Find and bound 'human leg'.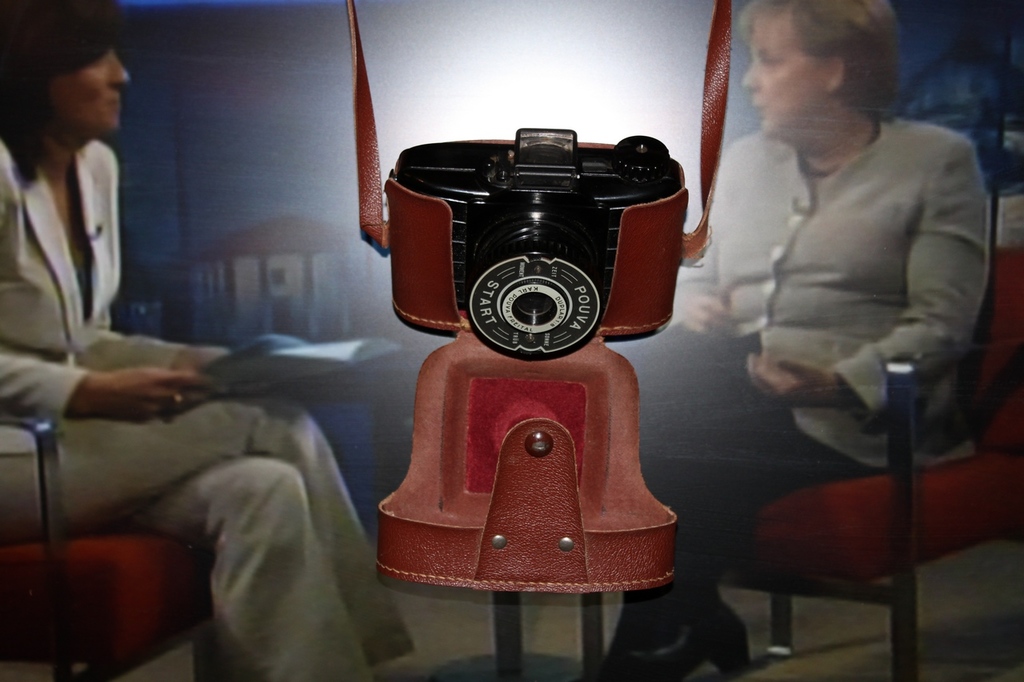
Bound: <box>3,389,423,681</box>.
